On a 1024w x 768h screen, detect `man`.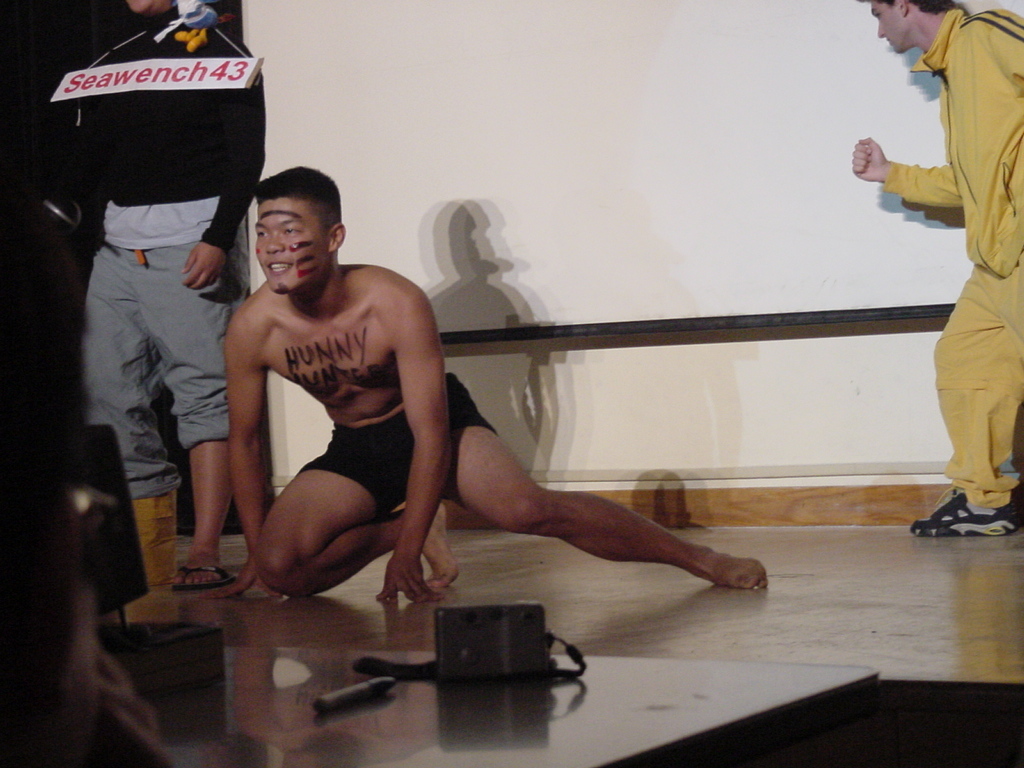
[x1=872, y1=0, x2=1023, y2=553].
